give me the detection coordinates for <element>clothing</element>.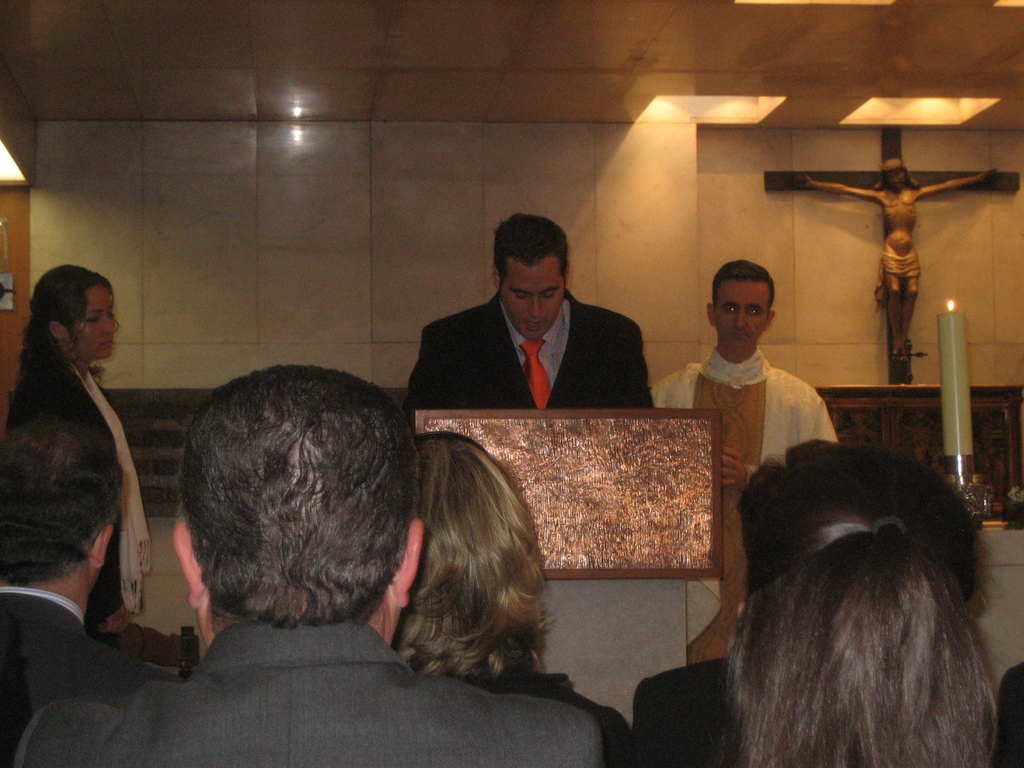
(left=3, top=358, right=152, bottom=611).
